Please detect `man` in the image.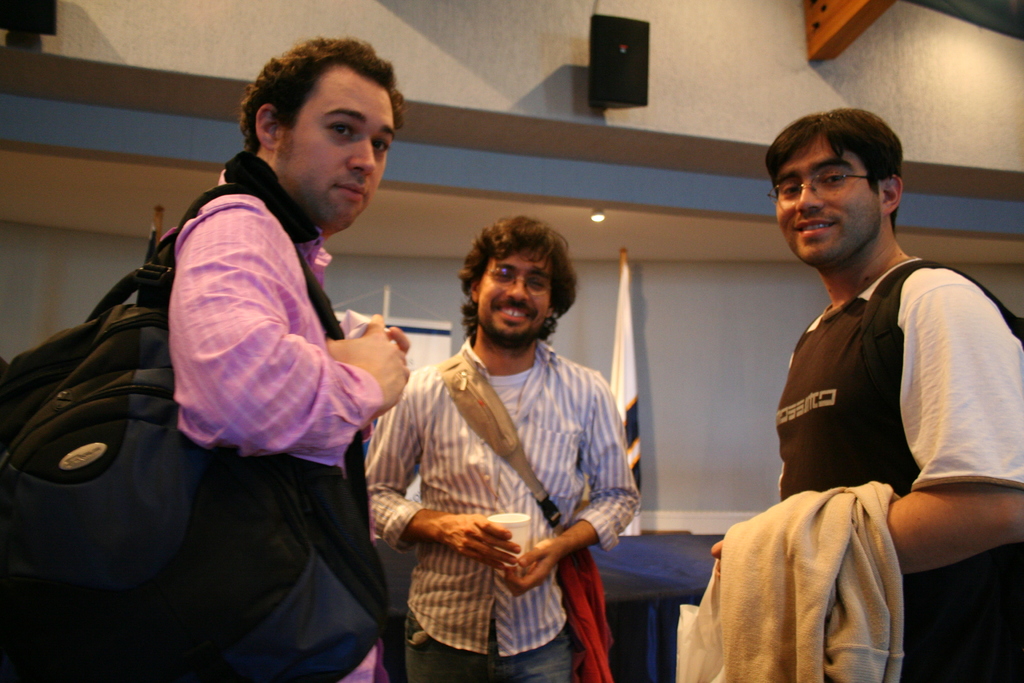
rect(156, 34, 415, 682).
